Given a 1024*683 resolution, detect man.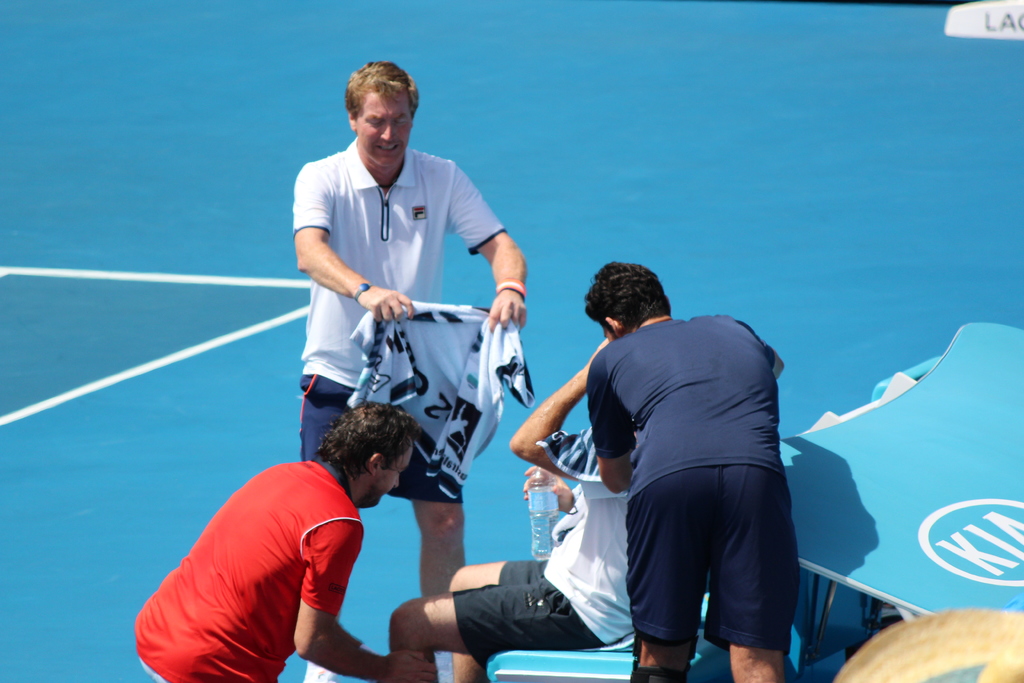
bbox=(291, 58, 529, 682).
